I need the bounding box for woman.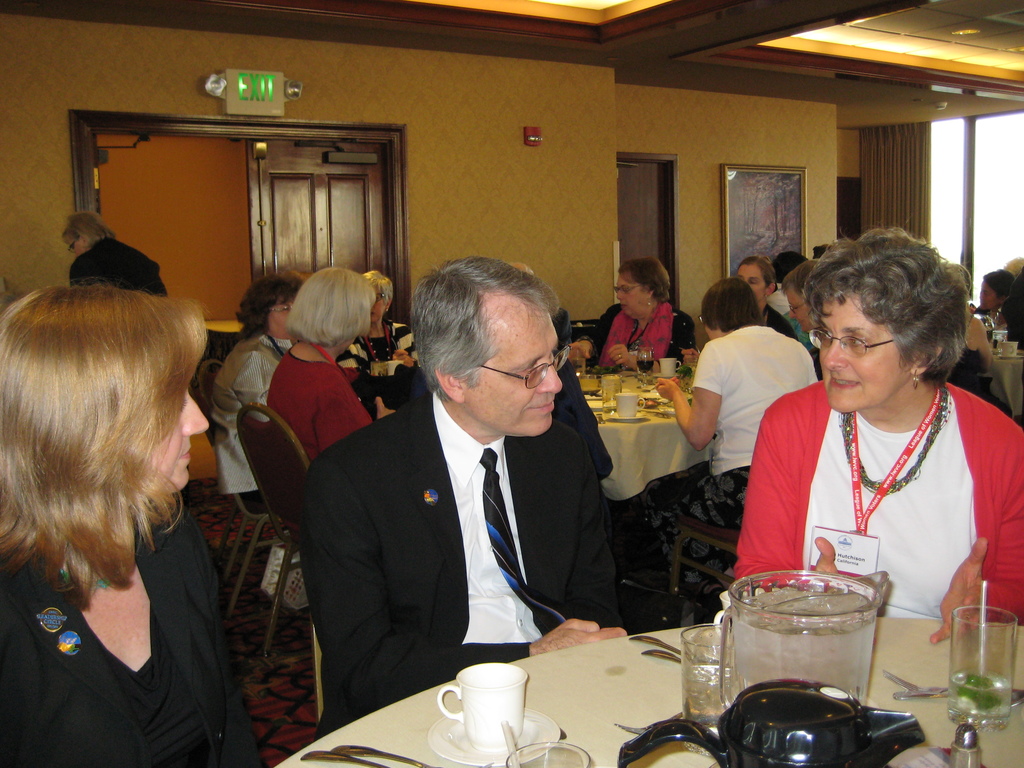
Here it is: <box>940,257,996,396</box>.
